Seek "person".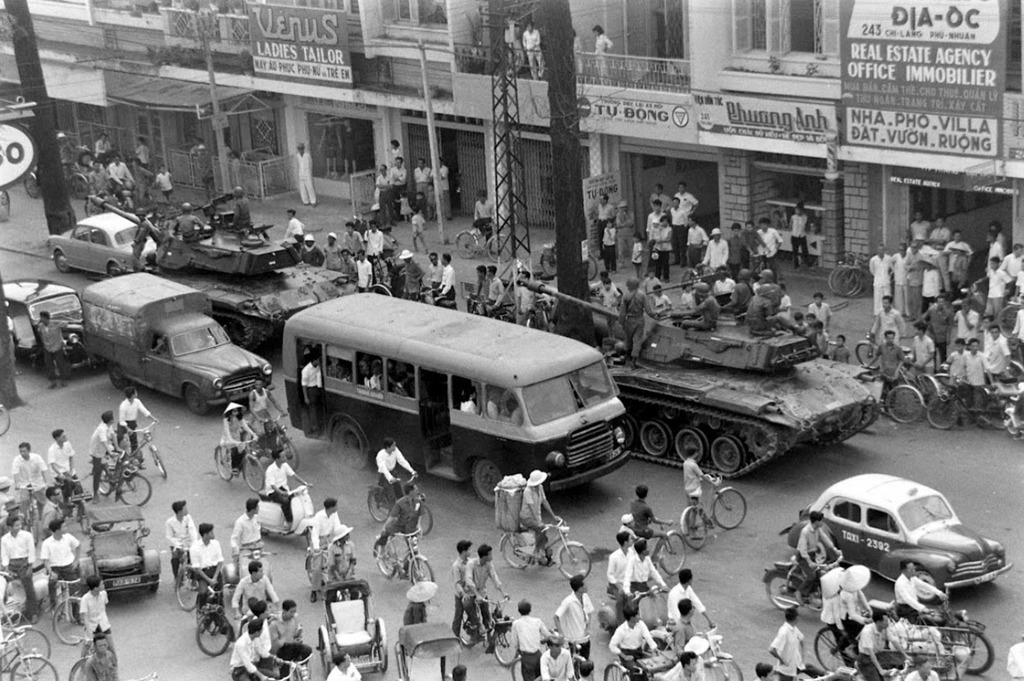
(x1=267, y1=597, x2=301, y2=651).
